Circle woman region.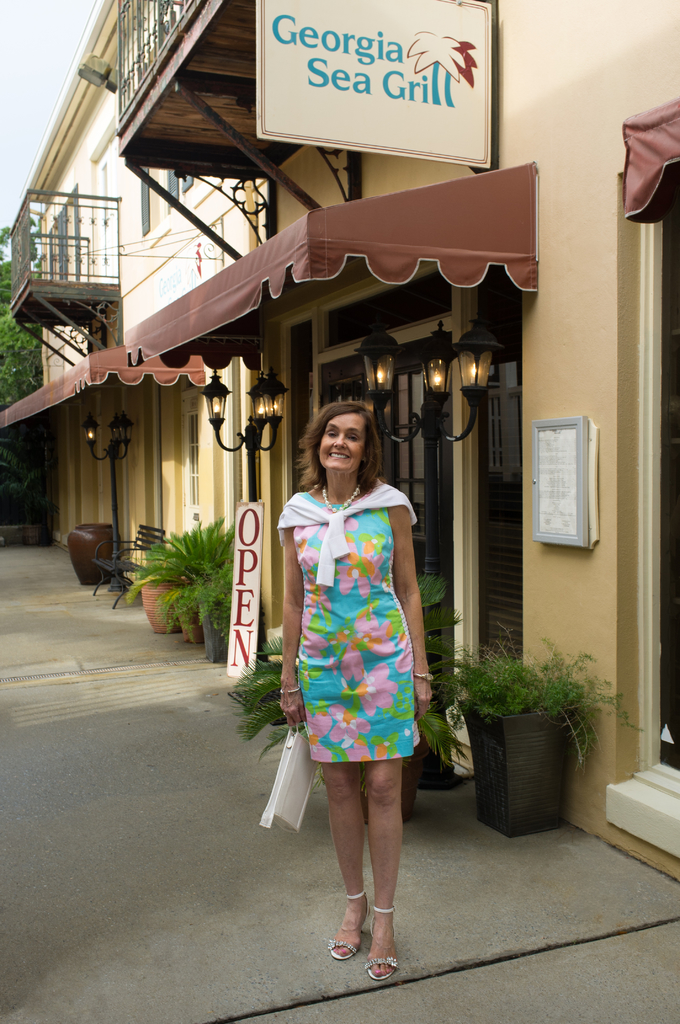
Region: rect(275, 395, 437, 986).
